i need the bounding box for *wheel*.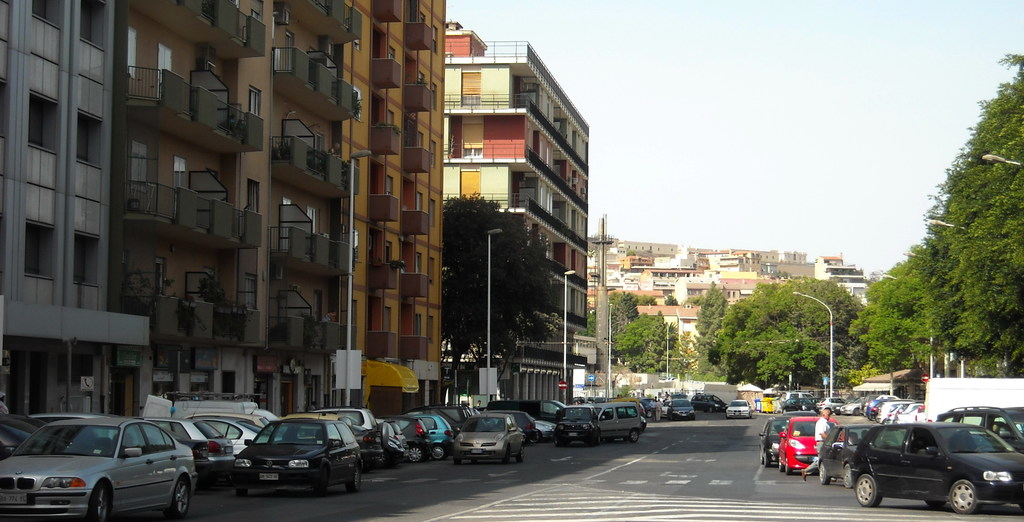
Here it is: x1=755 y1=449 x2=762 y2=465.
